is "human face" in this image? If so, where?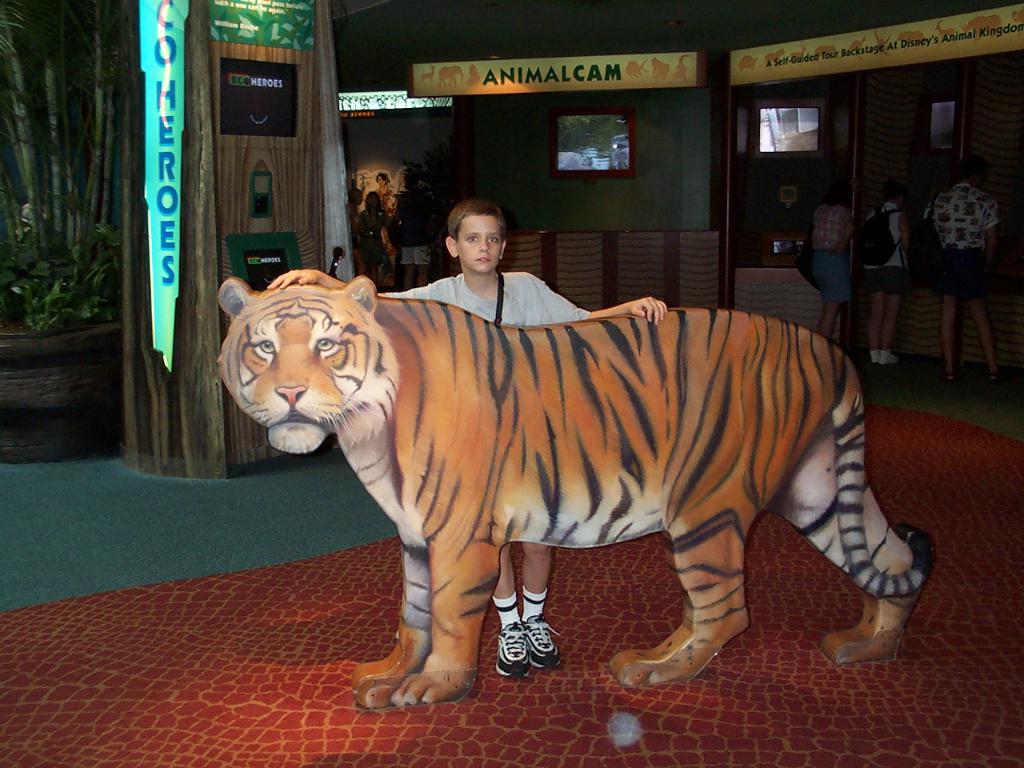
Yes, at detection(454, 218, 502, 274).
